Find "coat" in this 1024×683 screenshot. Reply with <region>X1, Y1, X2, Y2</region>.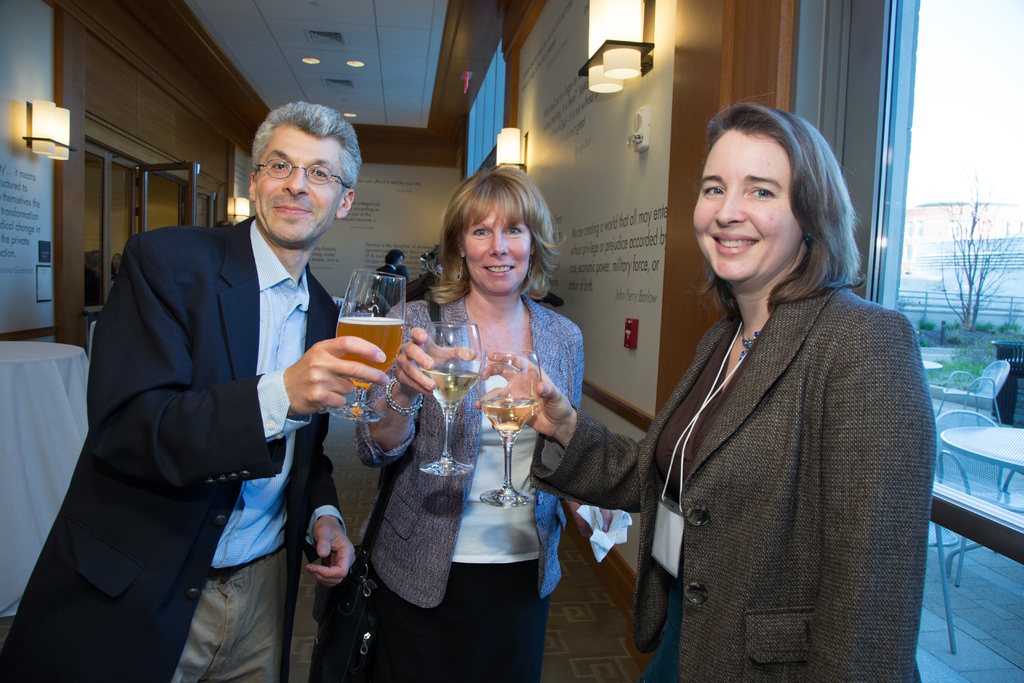
<region>356, 285, 590, 613</region>.
